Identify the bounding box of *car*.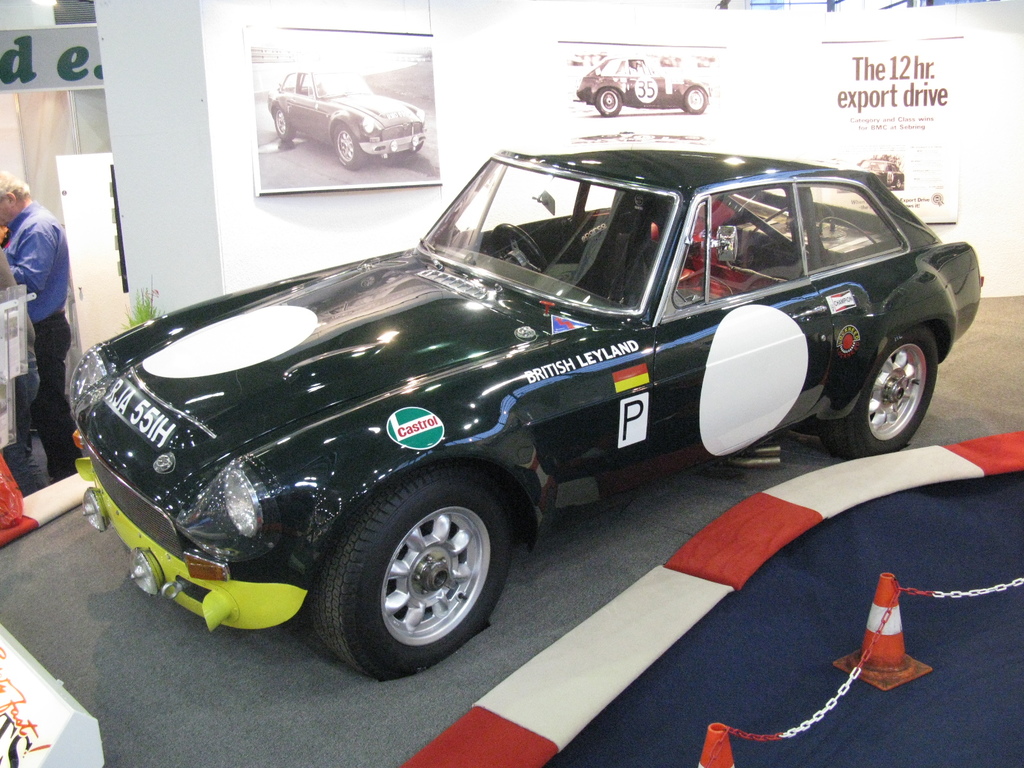
[862,157,903,185].
